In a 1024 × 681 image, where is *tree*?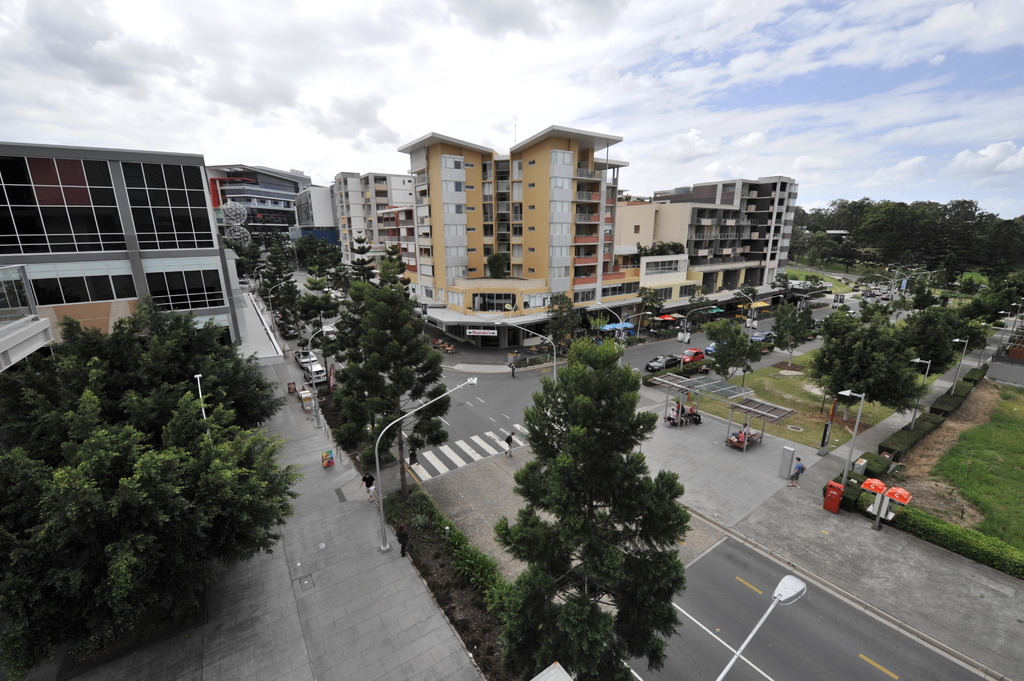
crop(769, 271, 788, 294).
